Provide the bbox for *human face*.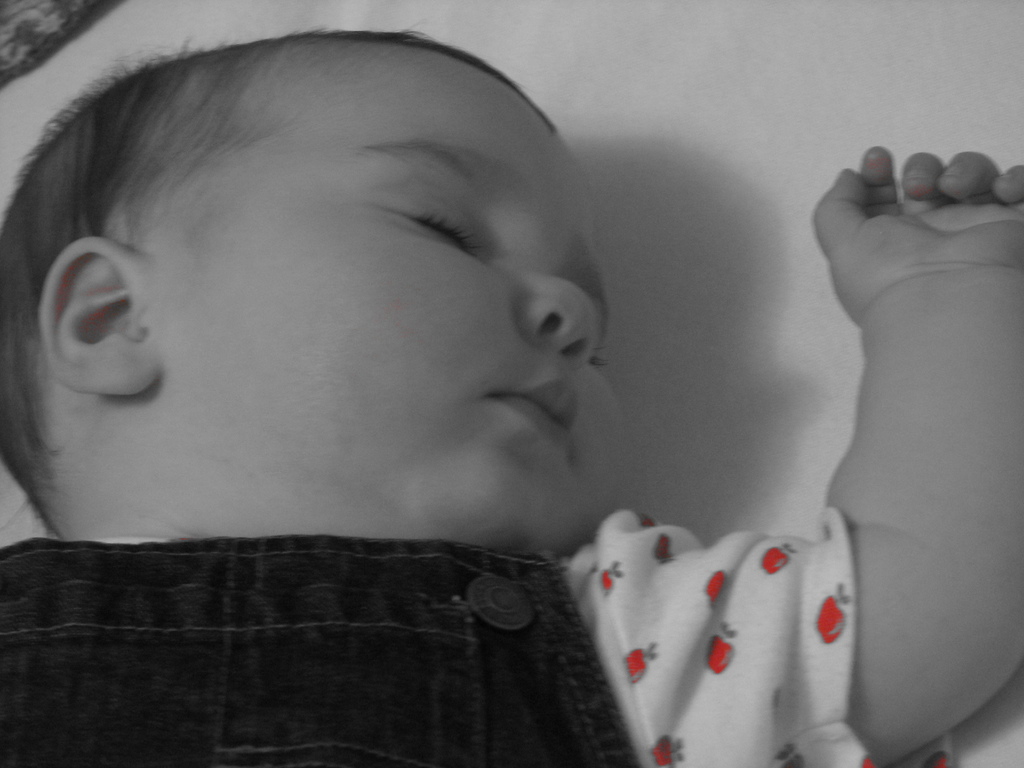
(left=157, top=47, right=626, bottom=554).
